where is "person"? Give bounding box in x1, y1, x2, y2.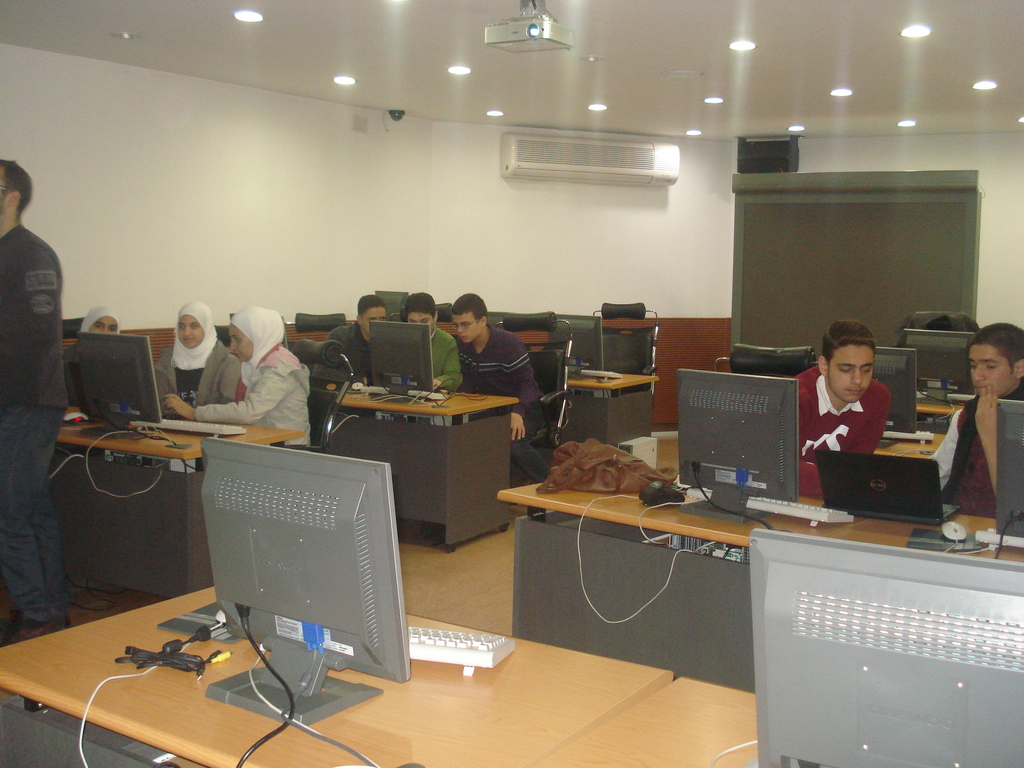
152, 298, 242, 412.
